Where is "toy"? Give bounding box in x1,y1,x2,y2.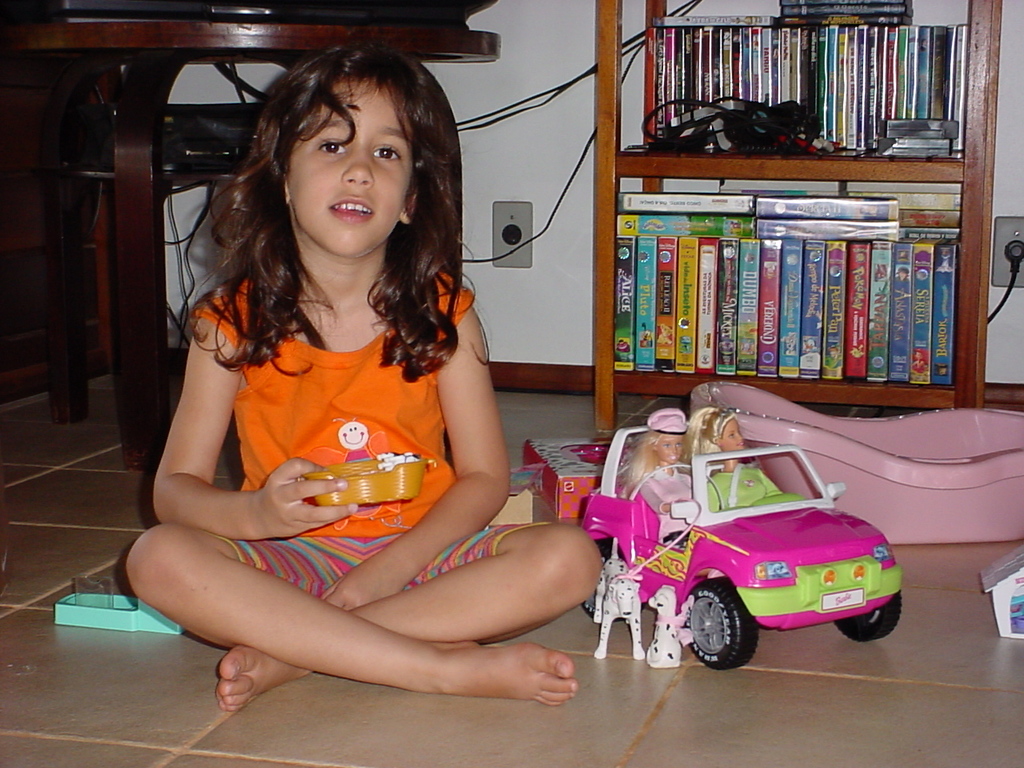
643,581,695,666.
